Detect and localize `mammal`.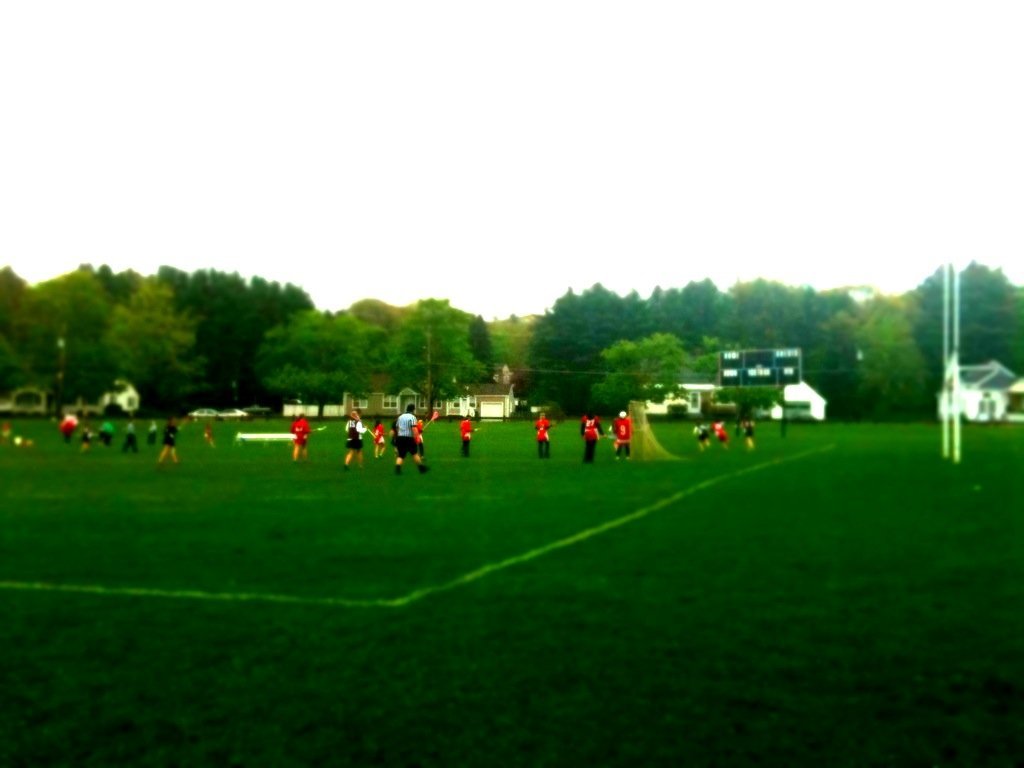
Localized at [x1=374, y1=420, x2=386, y2=457].
